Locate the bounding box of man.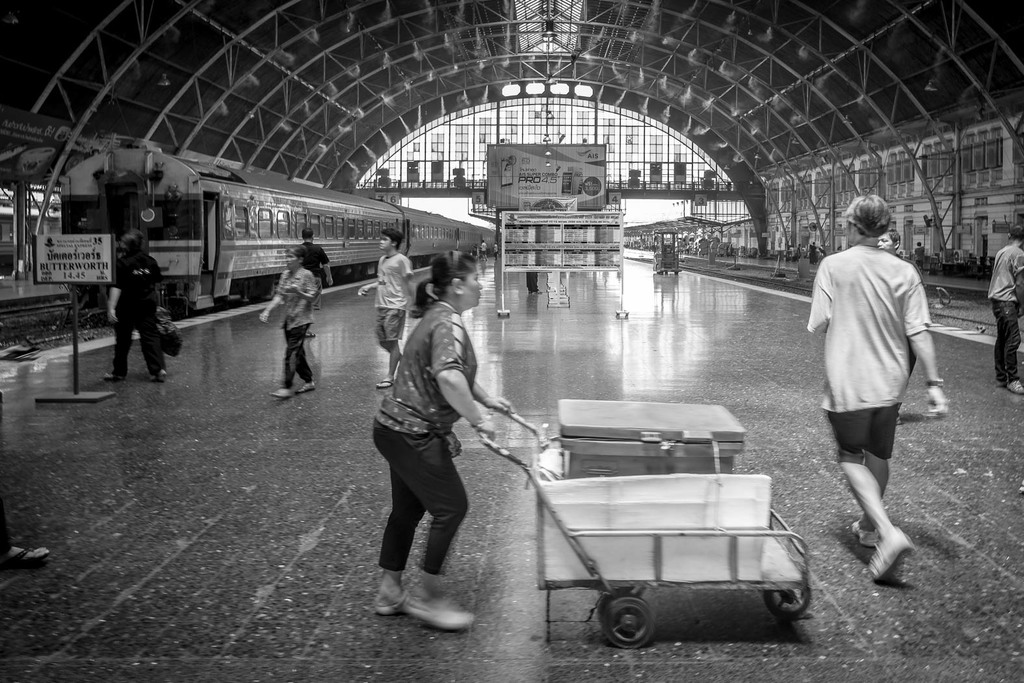
Bounding box: <region>295, 226, 331, 343</region>.
